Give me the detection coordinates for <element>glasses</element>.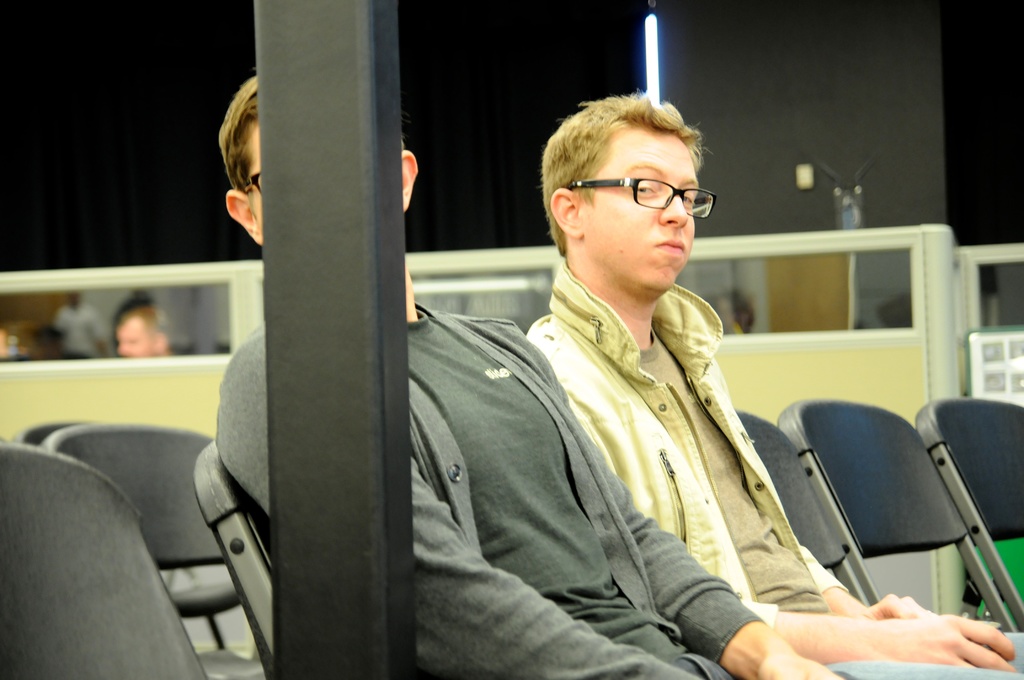
select_region(244, 168, 265, 193).
